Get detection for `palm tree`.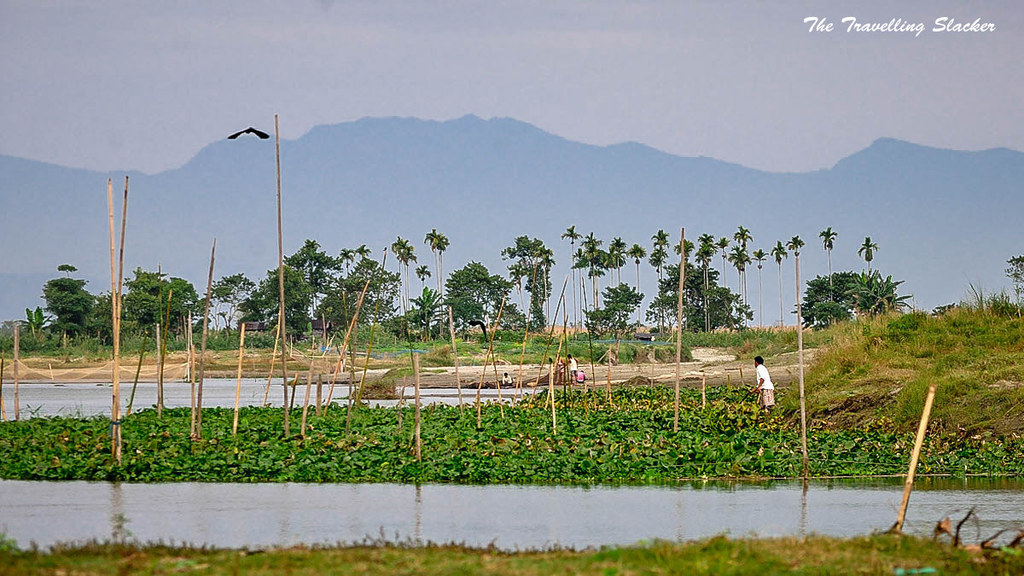
Detection: box=[115, 273, 163, 330].
